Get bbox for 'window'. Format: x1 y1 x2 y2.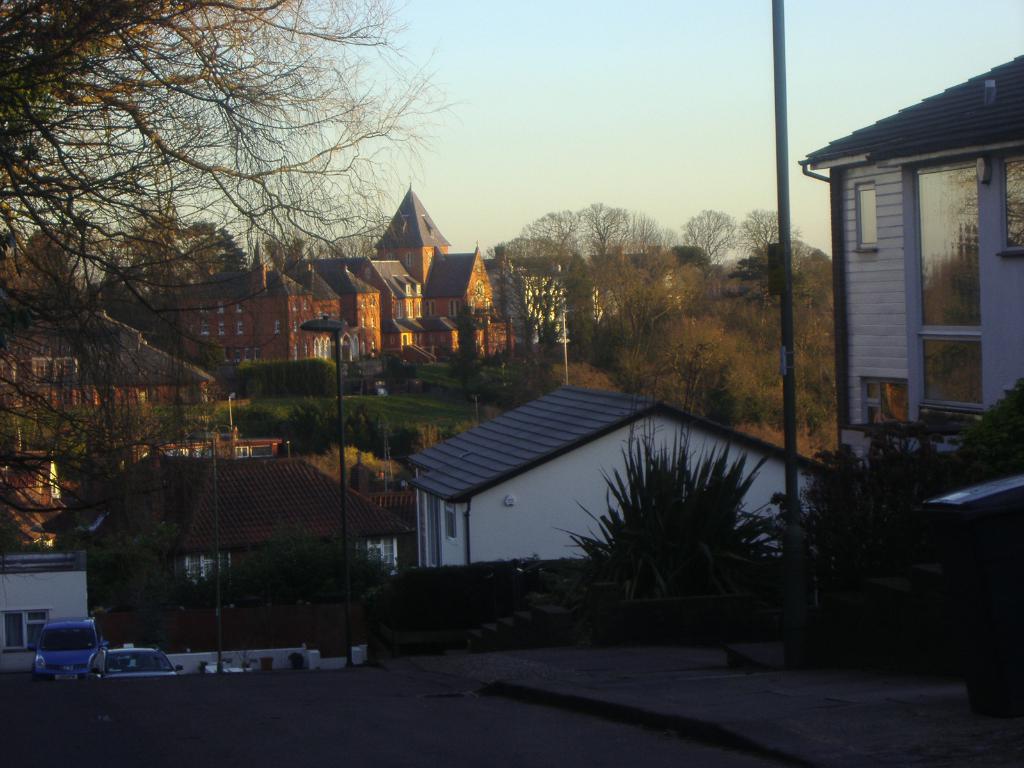
470 297 473 314.
